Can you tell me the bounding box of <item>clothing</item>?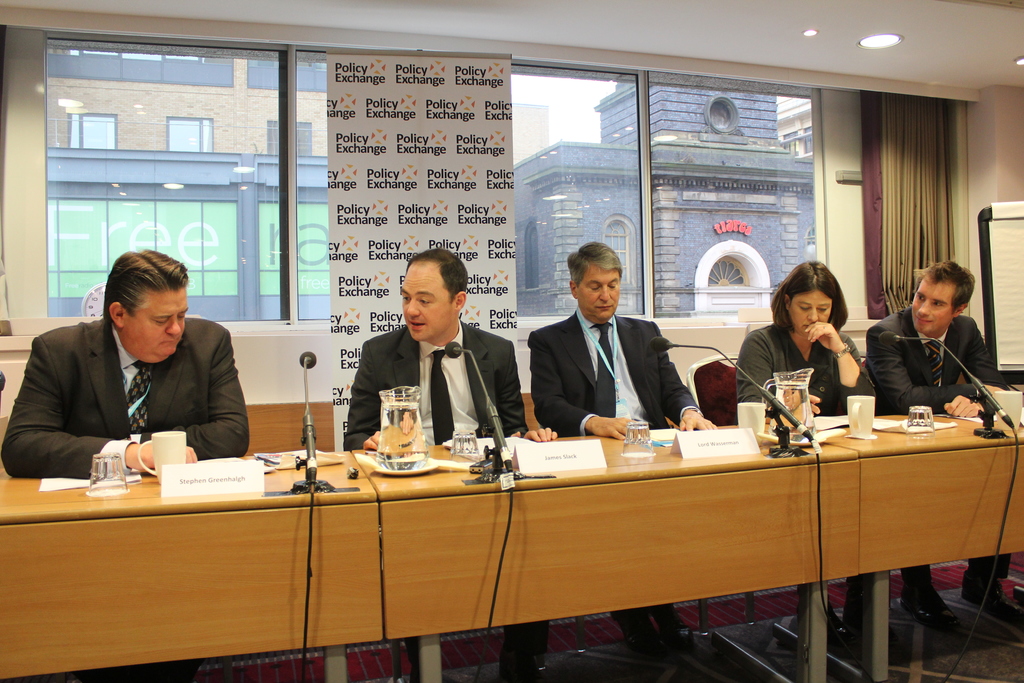
(left=865, top=304, right=1010, bottom=585).
